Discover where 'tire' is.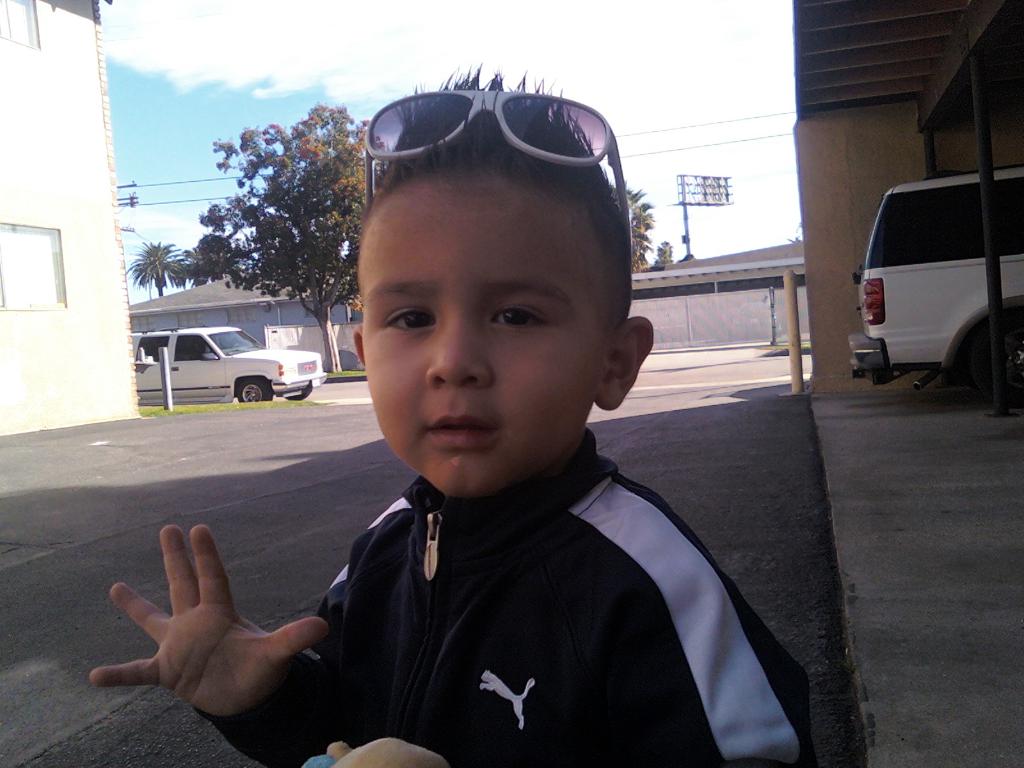
Discovered at <bbox>236, 380, 274, 404</bbox>.
